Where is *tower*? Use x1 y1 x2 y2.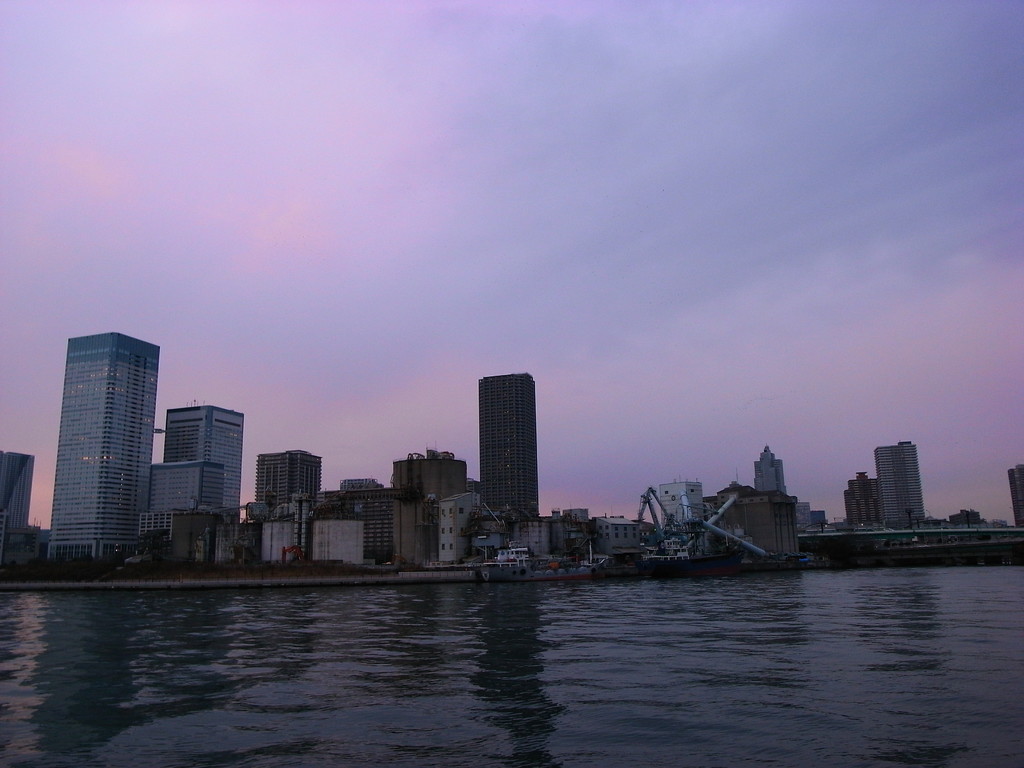
479 369 542 528.
